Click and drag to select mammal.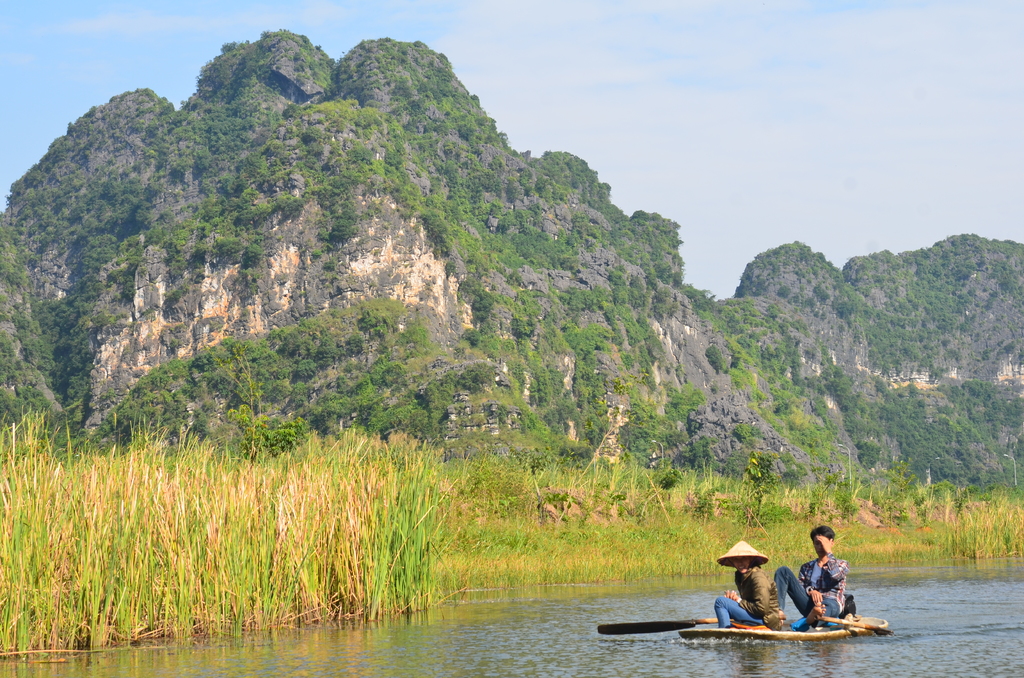
Selection: region(773, 526, 847, 624).
